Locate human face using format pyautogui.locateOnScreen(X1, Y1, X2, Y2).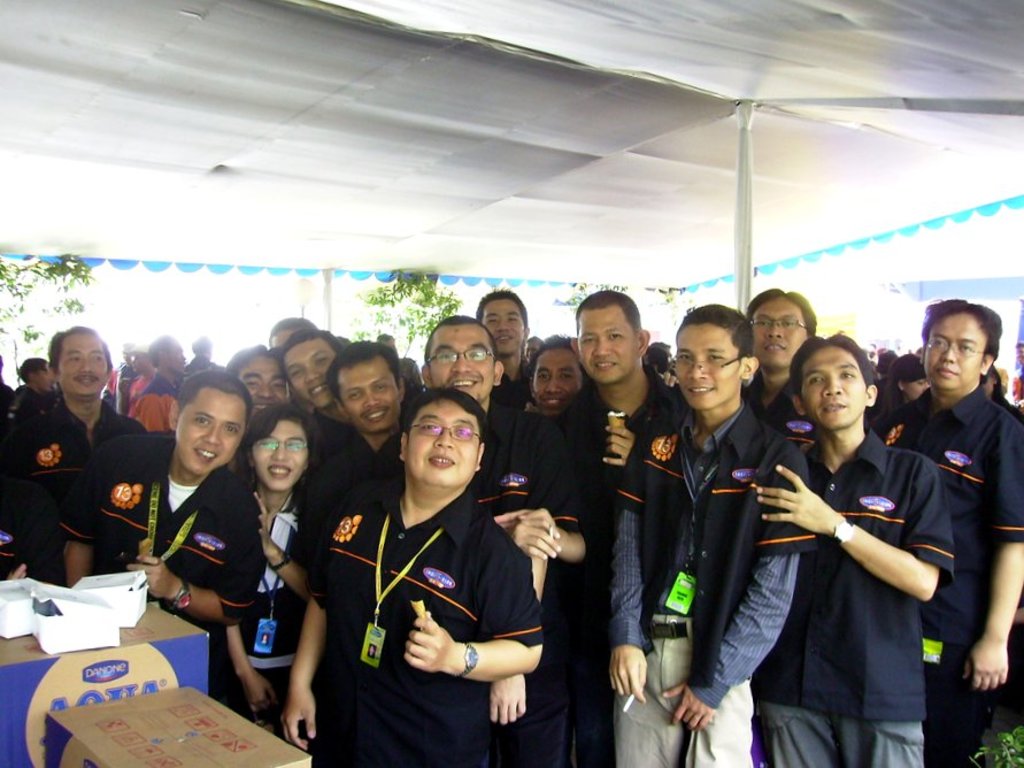
pyautogui.locateOnScreen(176, 390, 245, 473).
